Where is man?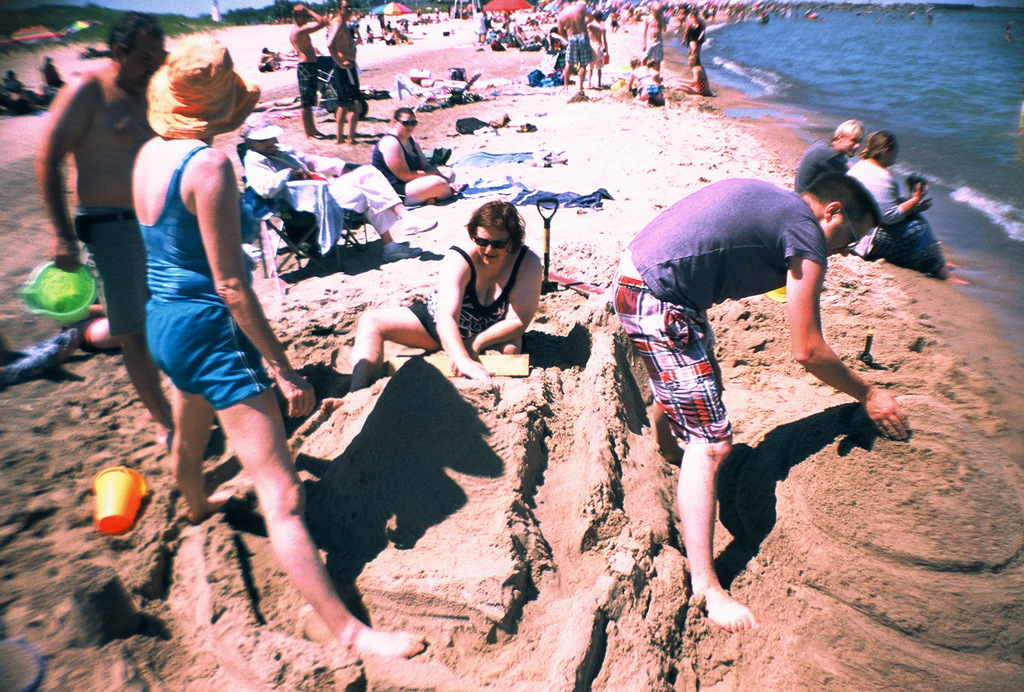
607:174:868:626.
